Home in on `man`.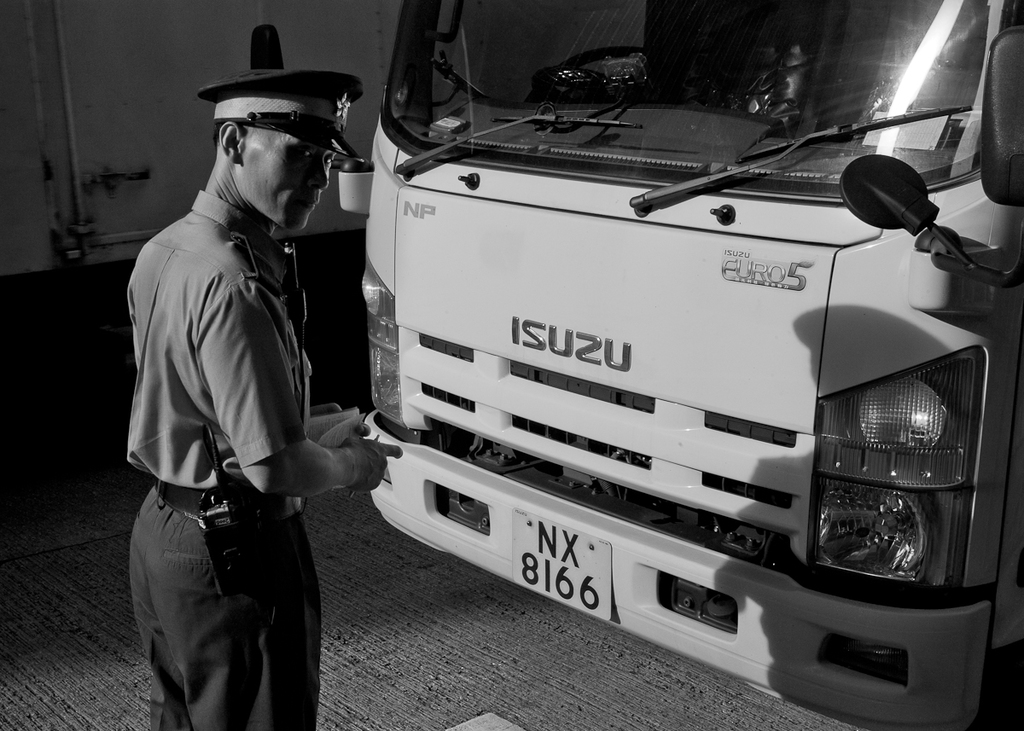
Homed in at 113 34 392 730.
